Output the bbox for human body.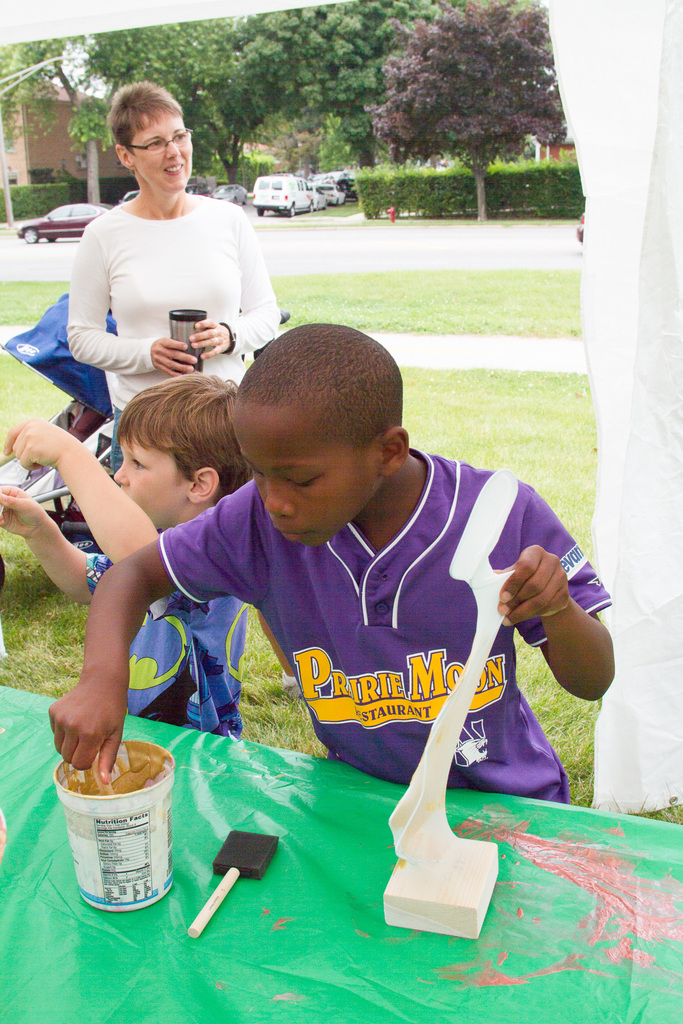
select_region(66, 195, 279, 468).
